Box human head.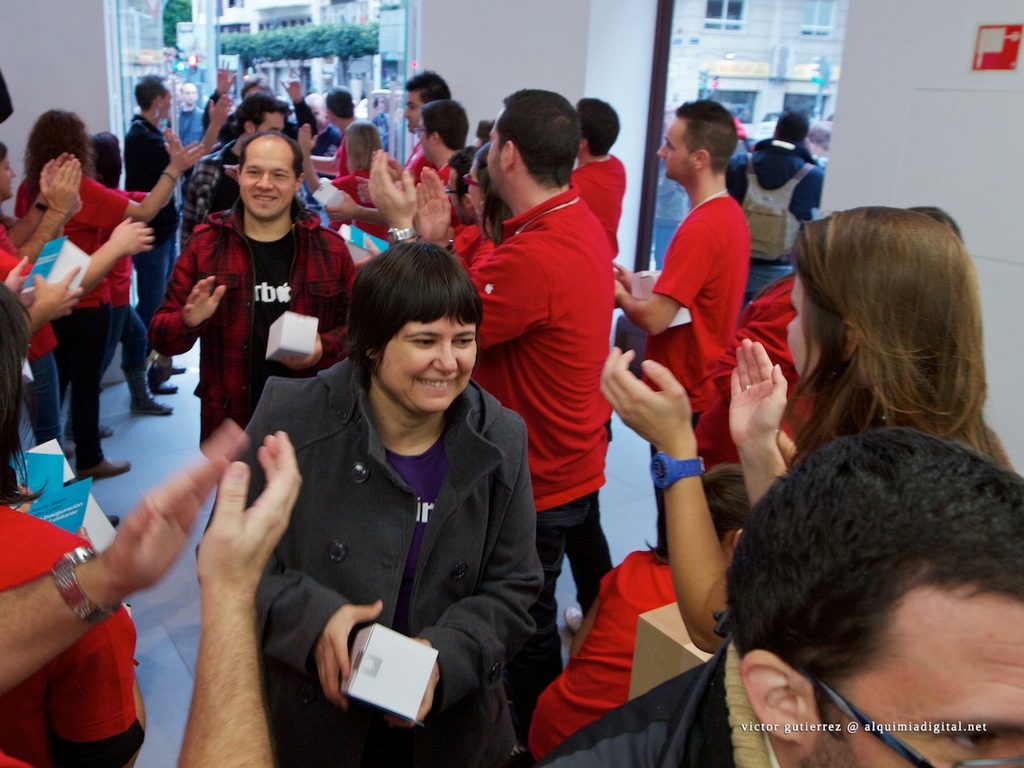
Rect(443, 149, 474, 220).
